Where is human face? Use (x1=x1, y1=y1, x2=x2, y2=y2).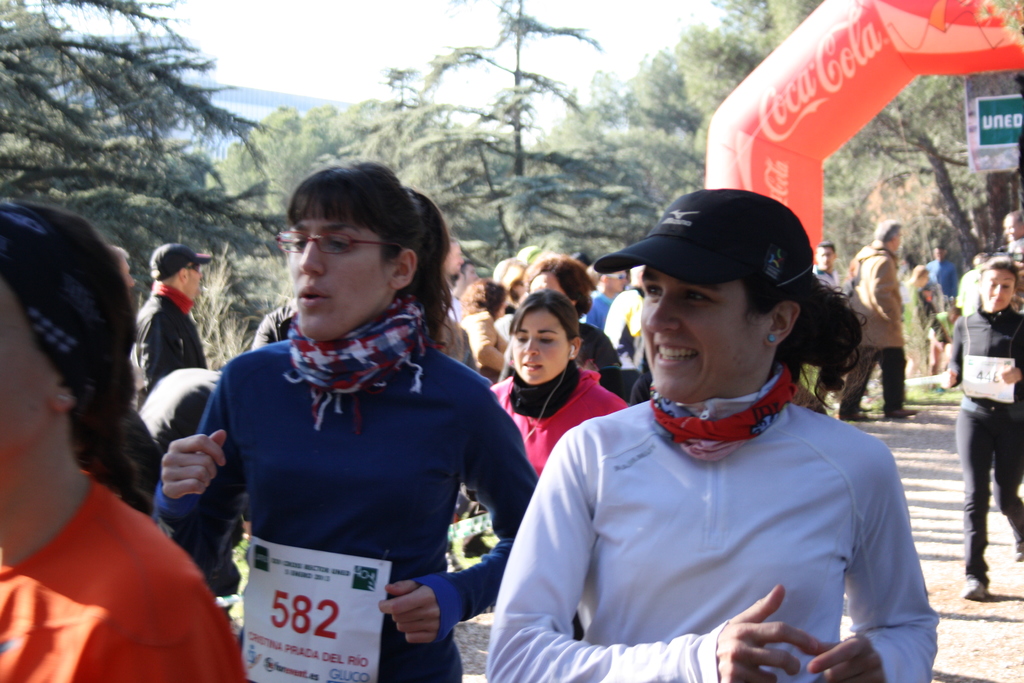
(x1=287, y1=218, x2=394, y2=336).
